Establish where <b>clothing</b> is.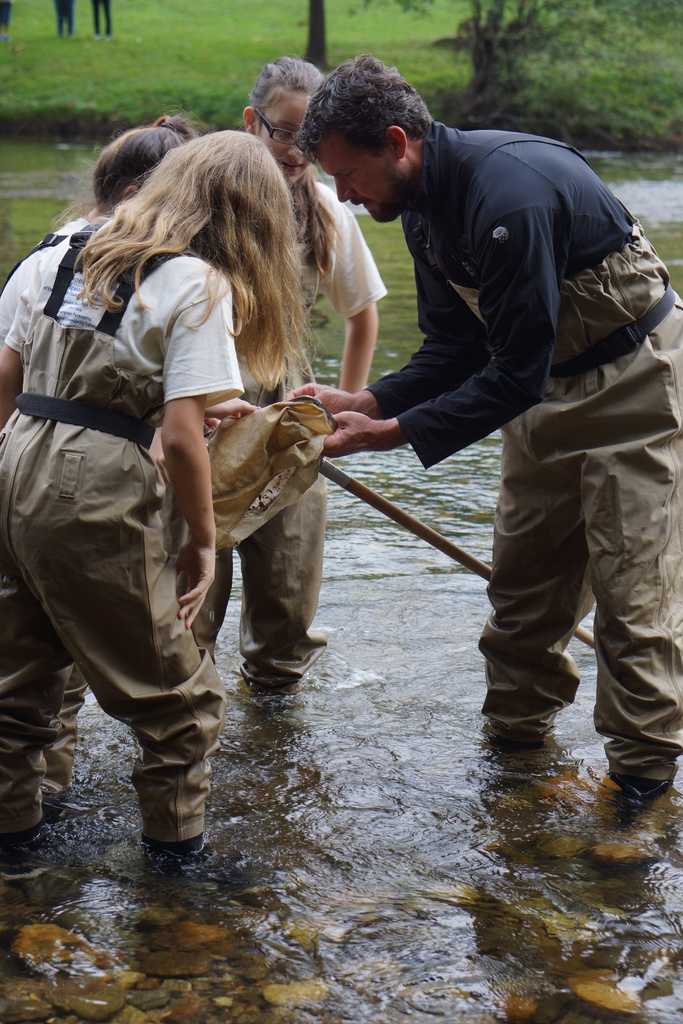
Established at 364/122/682/783.
